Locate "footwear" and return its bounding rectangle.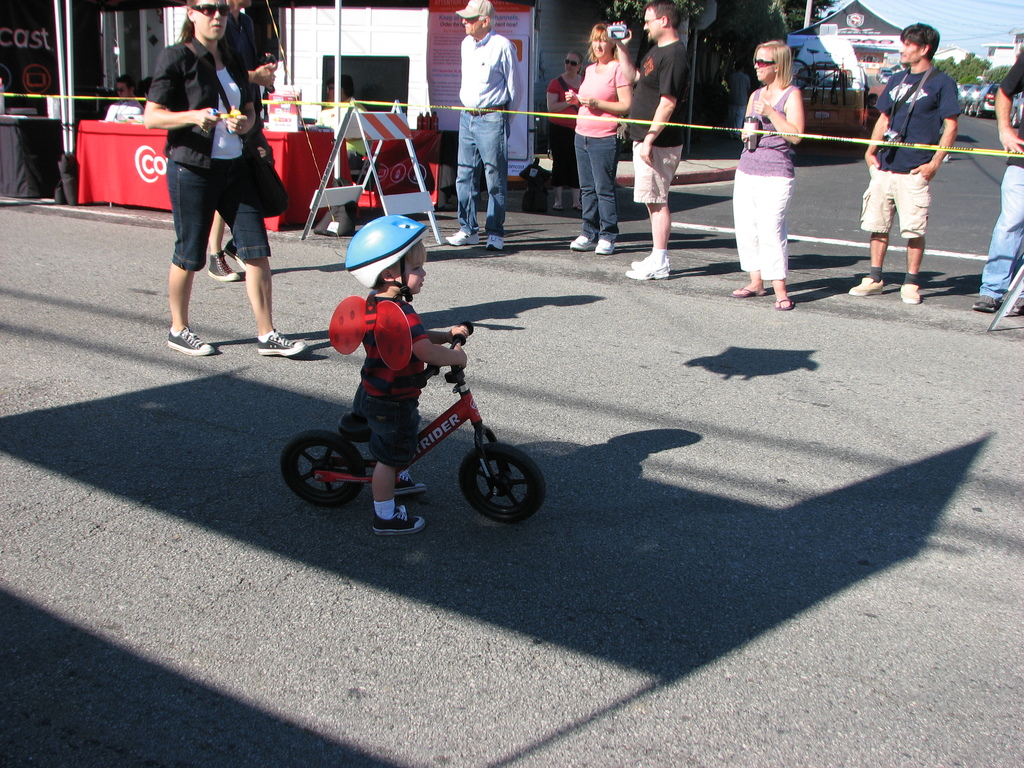
[1001,295,1023,316].
